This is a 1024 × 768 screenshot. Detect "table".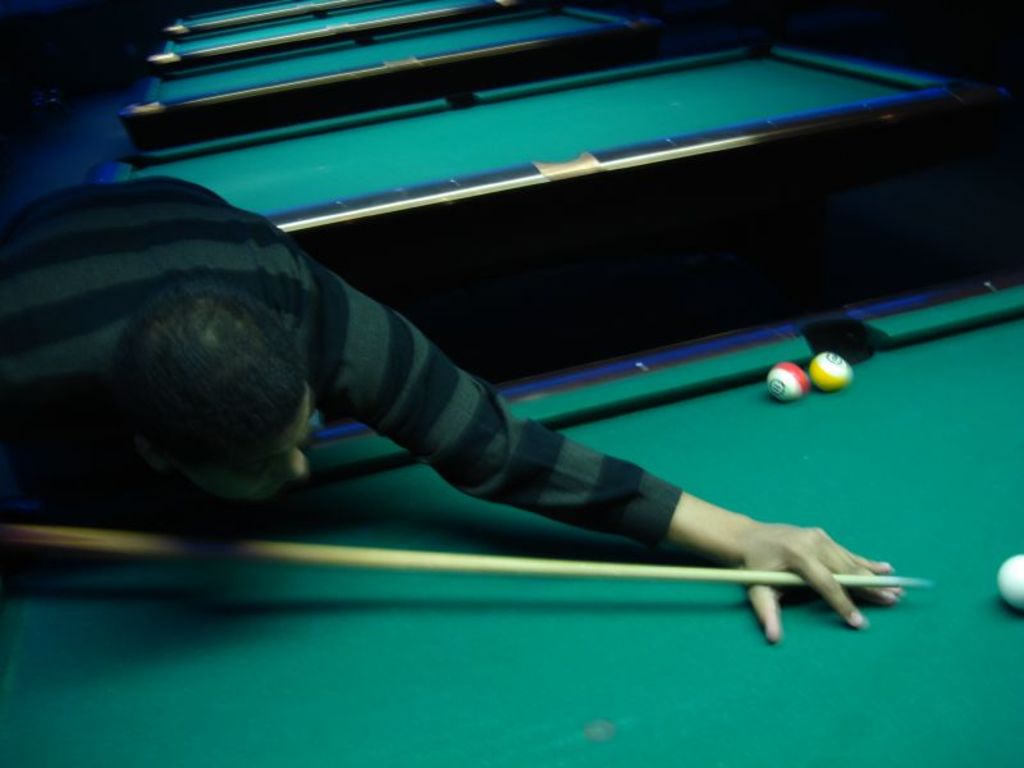
rect(120, 0, 684, 150).
